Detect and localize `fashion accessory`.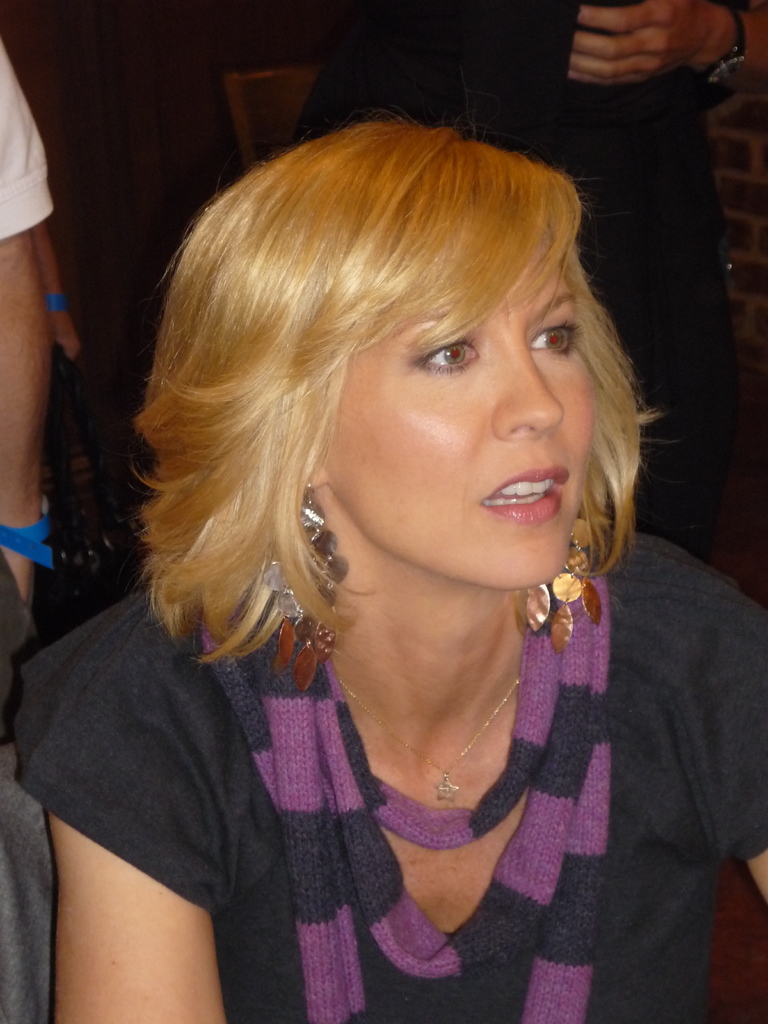
Localized at bbox=[342, 678, 517, 804].
